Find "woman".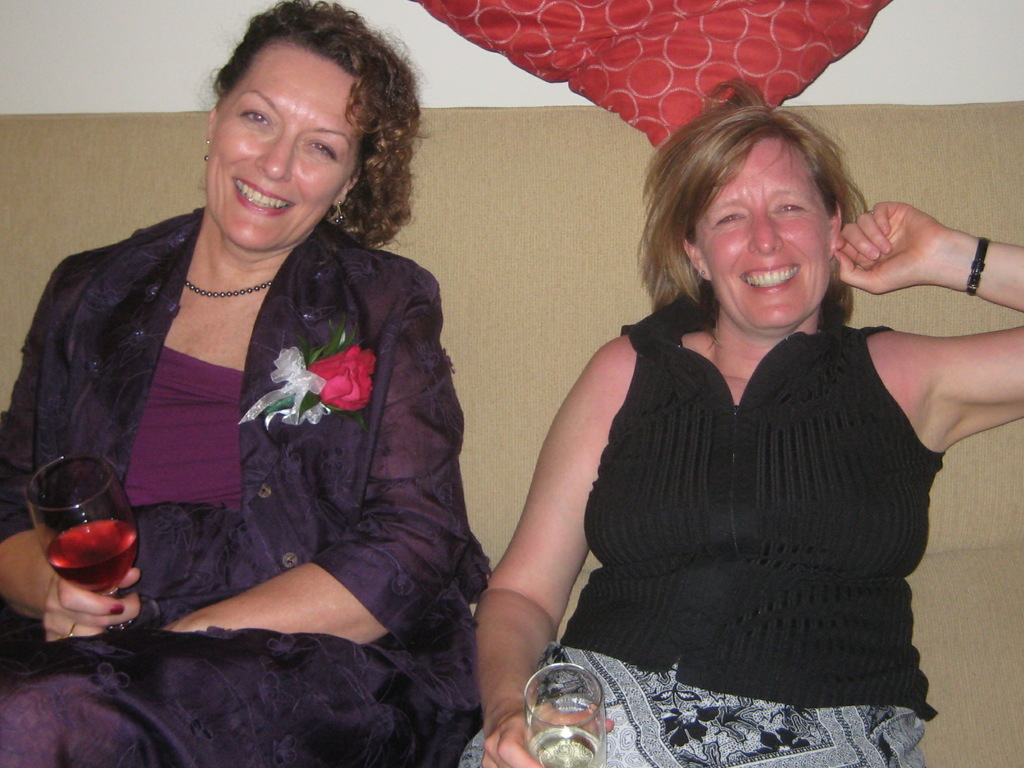
21, 24, 509, 755.
